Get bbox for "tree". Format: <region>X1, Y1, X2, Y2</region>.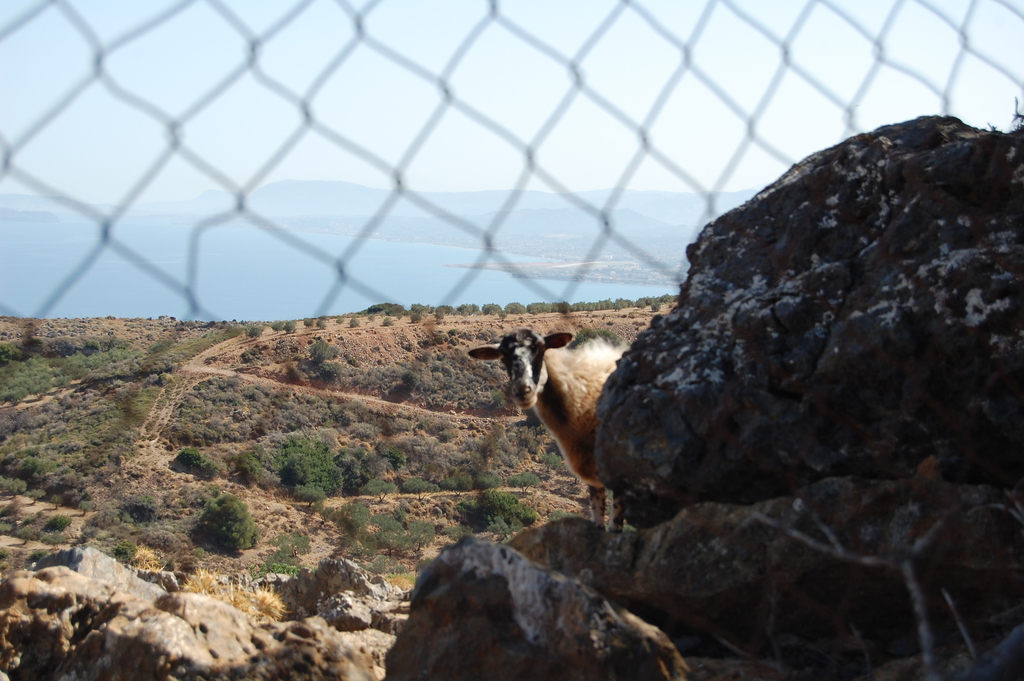
<region>483, 304, 496, 315</region>.
